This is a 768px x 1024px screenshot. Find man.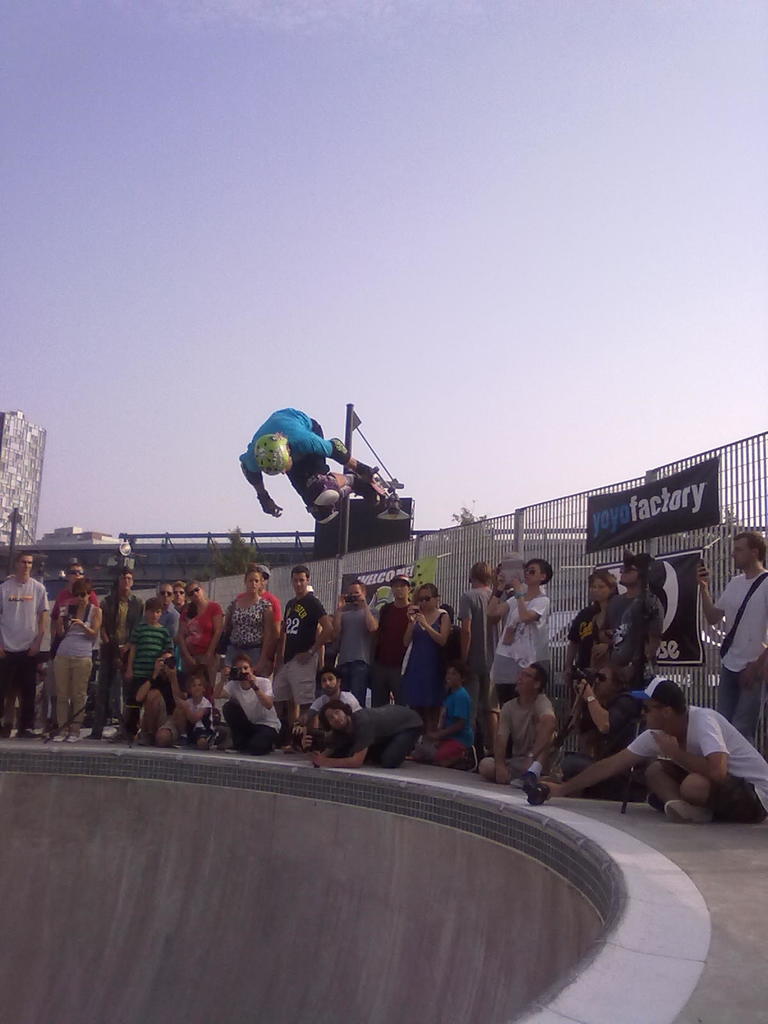
Bounding box: 598,546,666,683.
